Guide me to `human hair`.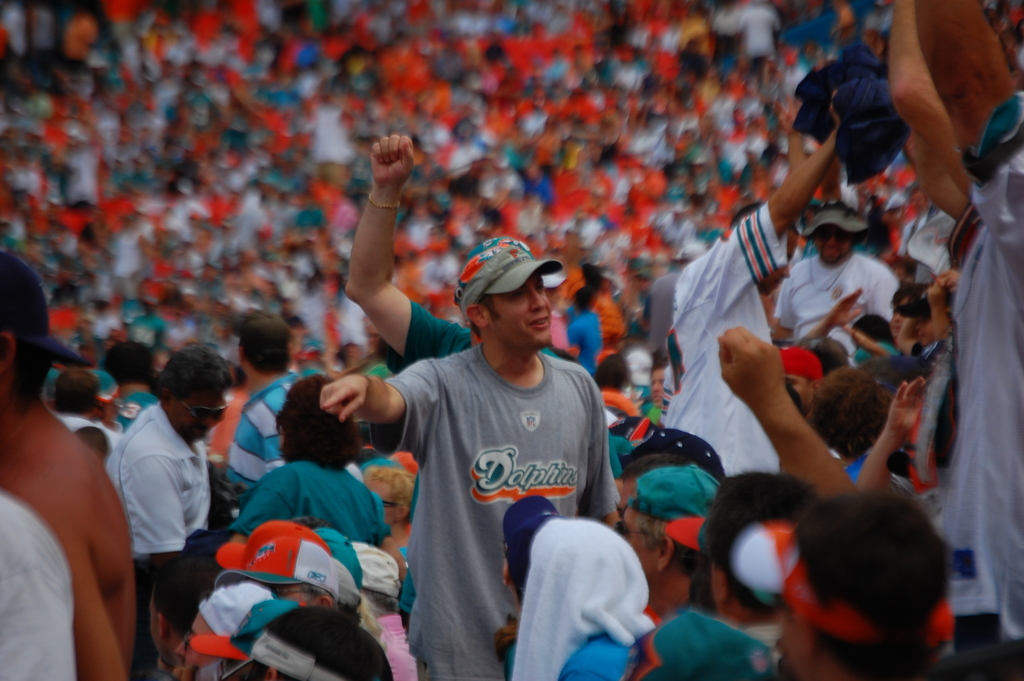
Guidance: box(637, 511, 703, 578).
